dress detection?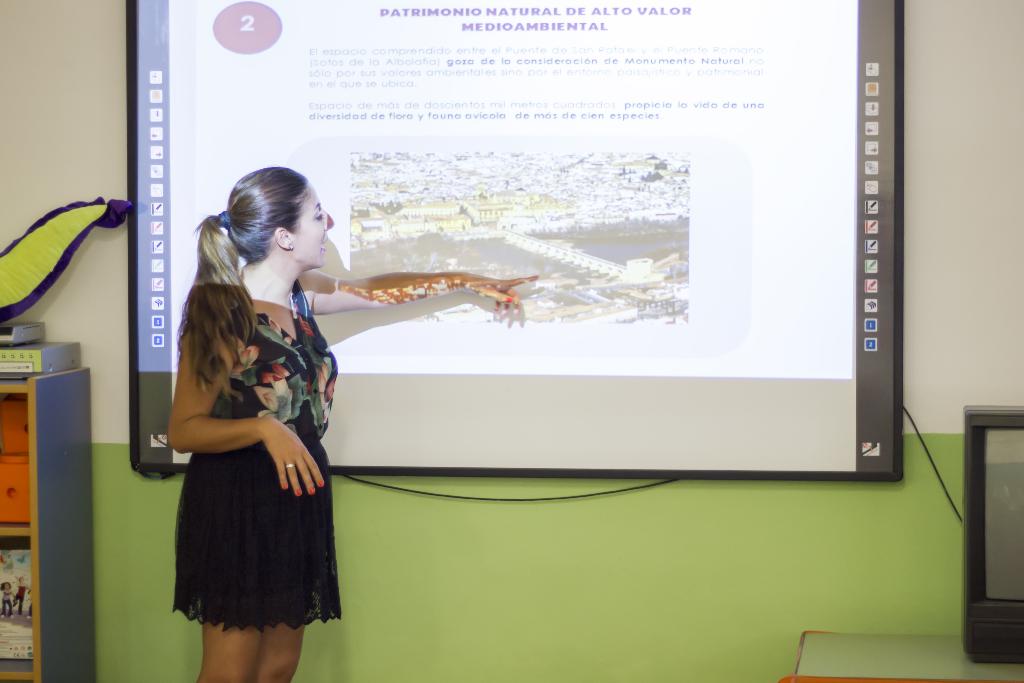
(x1=169, y1=276, x2=345, y2=633)
